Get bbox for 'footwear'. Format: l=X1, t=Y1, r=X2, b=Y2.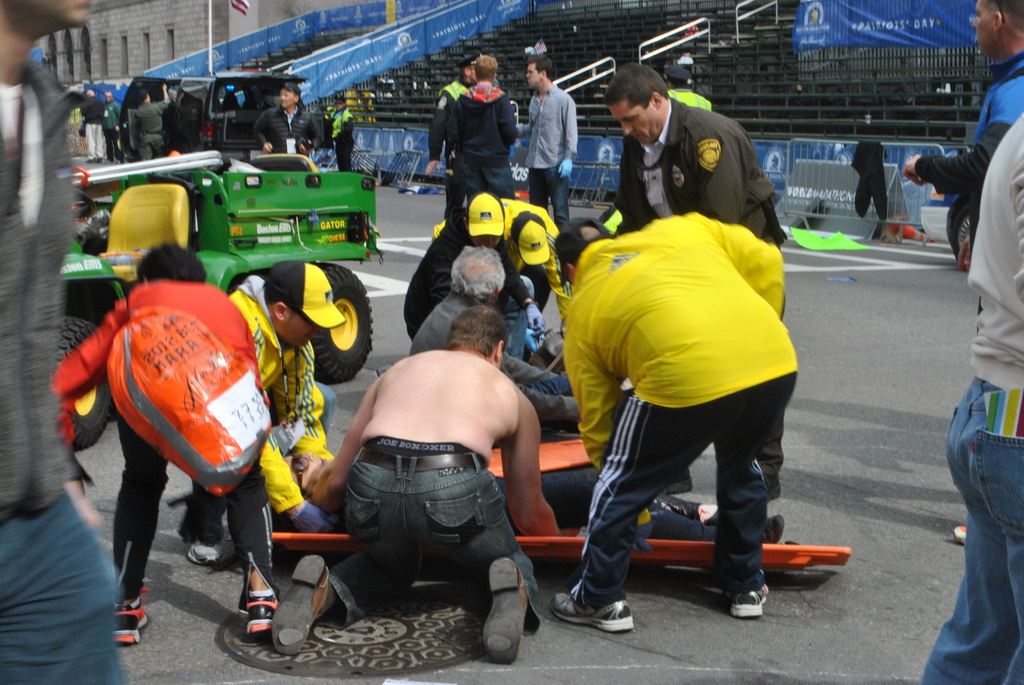
l=950, t=520, r=966, b=545.
